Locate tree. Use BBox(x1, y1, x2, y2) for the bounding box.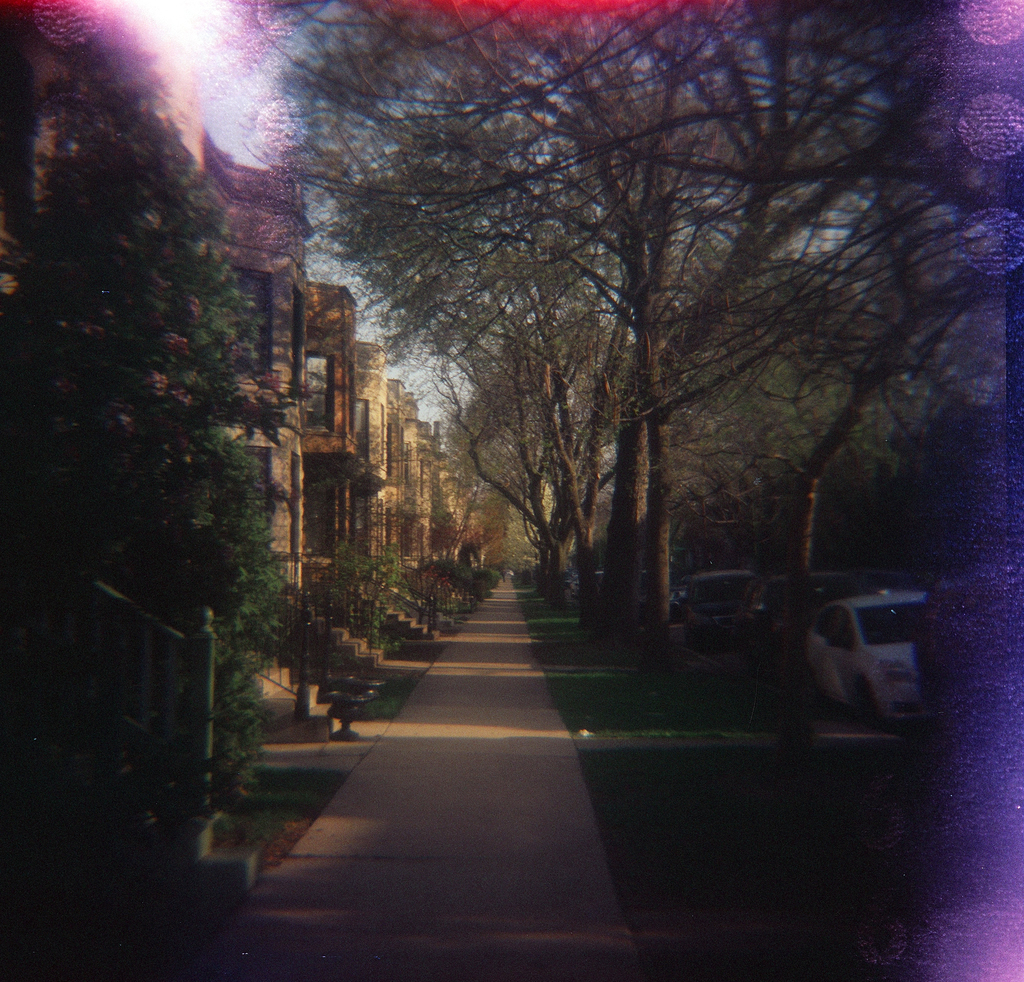
BBox(711, 0, 1023, 786).
